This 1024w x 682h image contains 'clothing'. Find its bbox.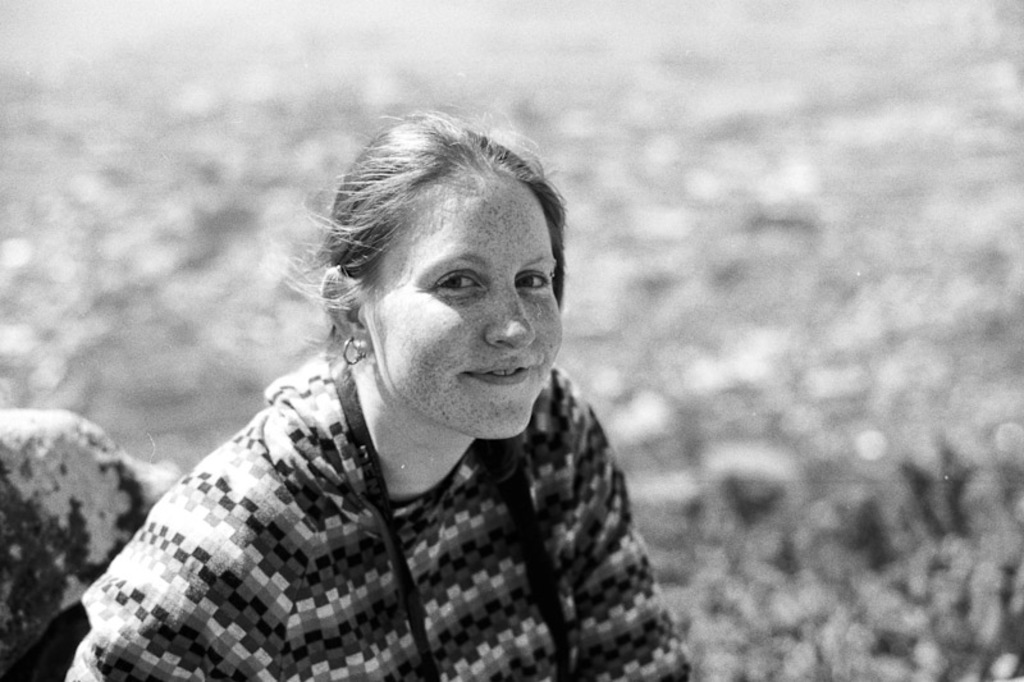
0:340:701:681.
